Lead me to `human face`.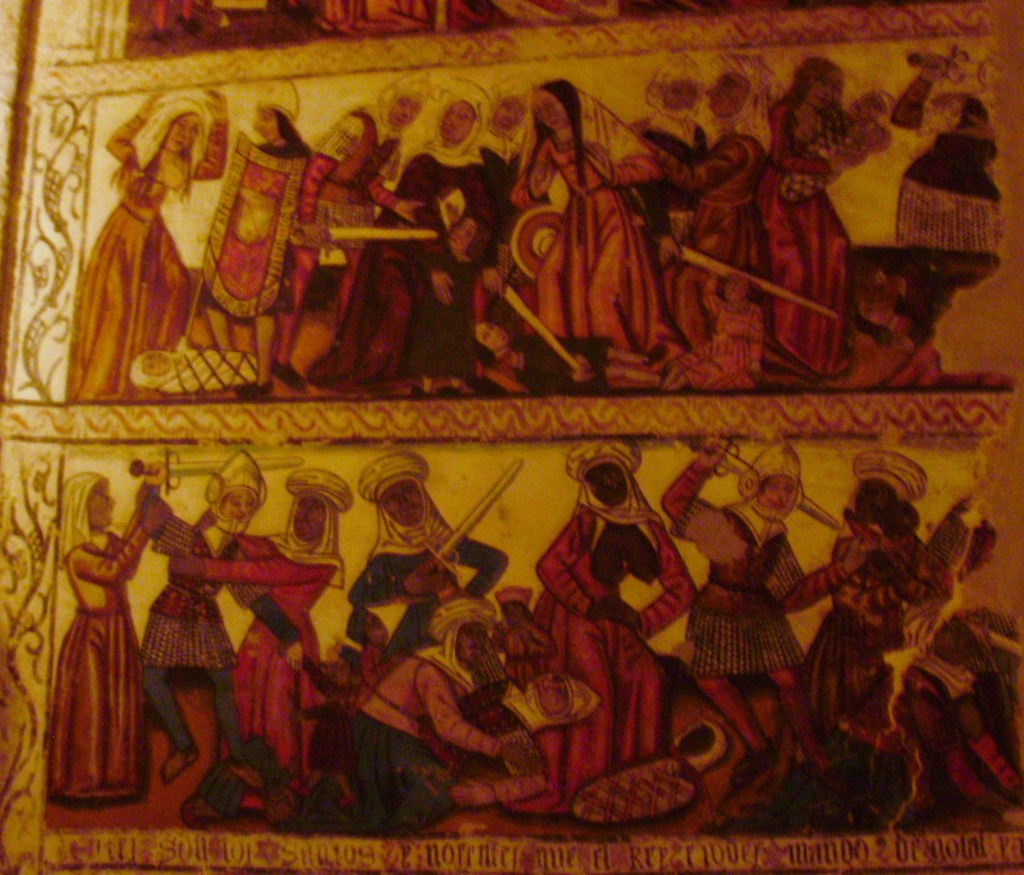
Lead to 705:76:751:115.
